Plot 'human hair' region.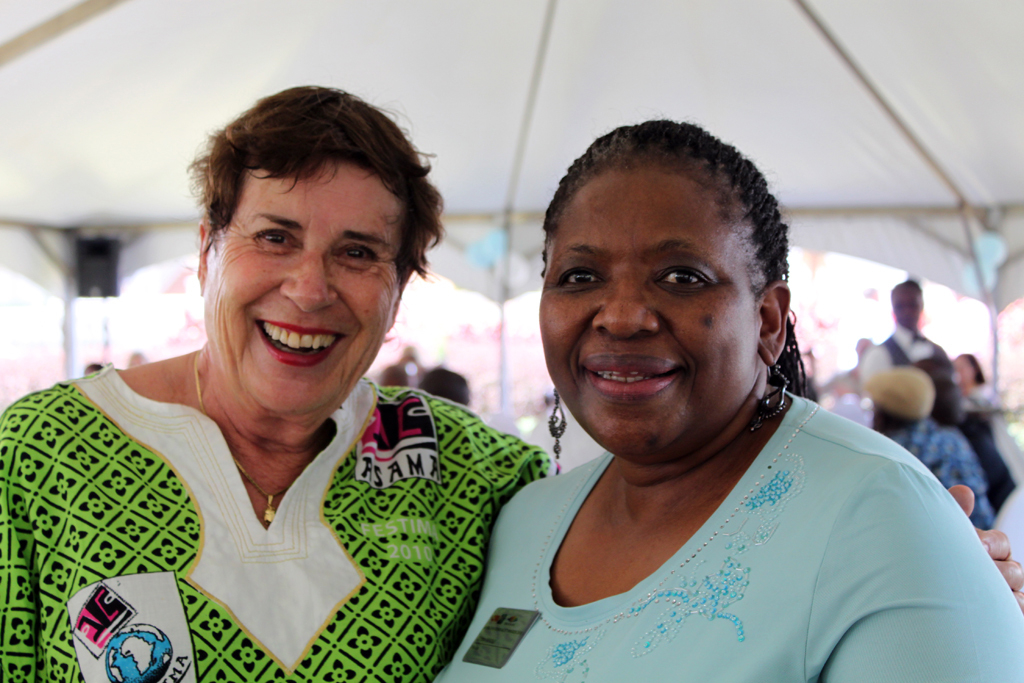
Plotted at bbox(415, 366, 467, 402).
